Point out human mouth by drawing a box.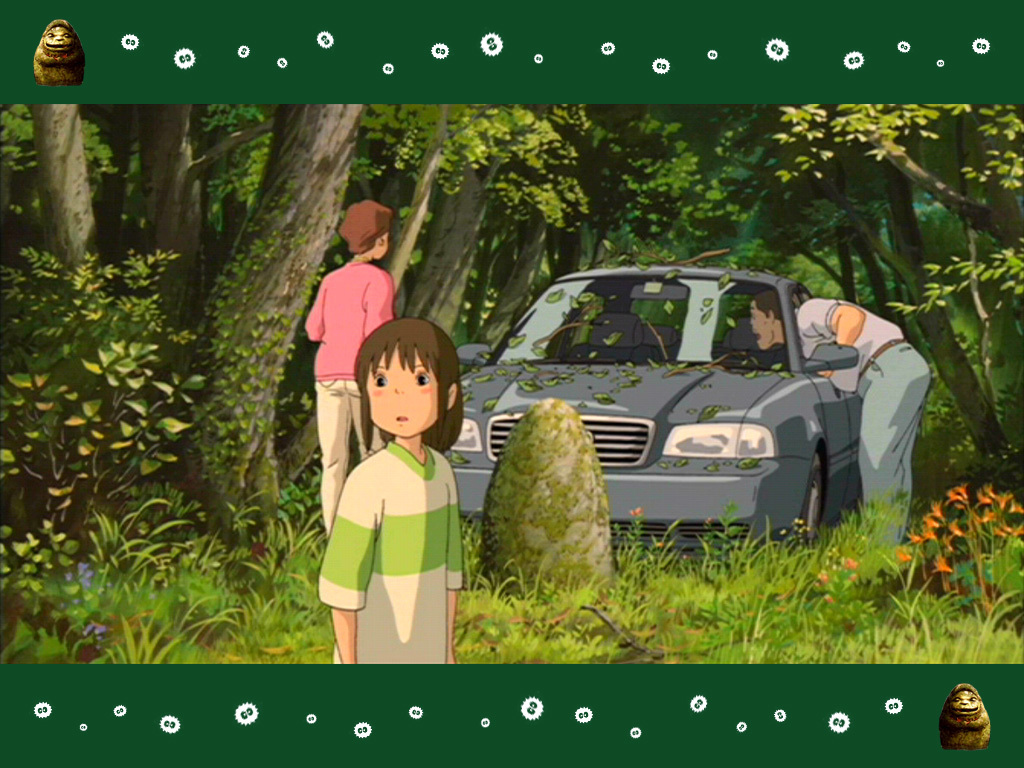
396:415:407:423.
